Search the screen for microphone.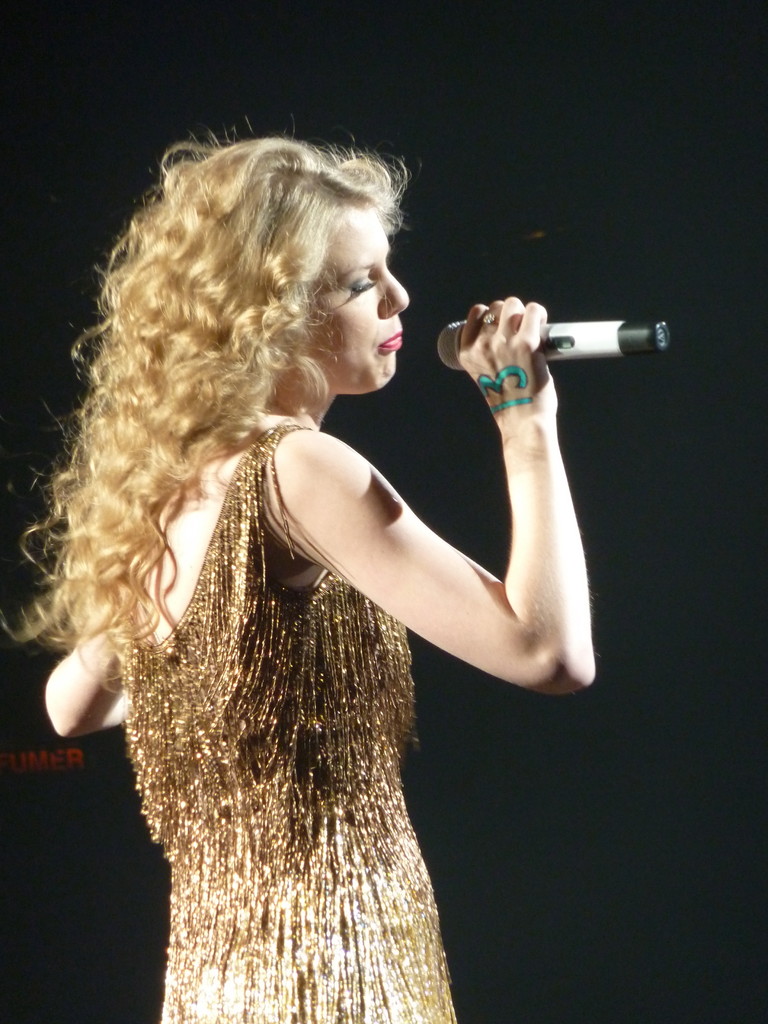
Found at {"left": 482, "top": 280, "right": 670, "bottom": 381}.
